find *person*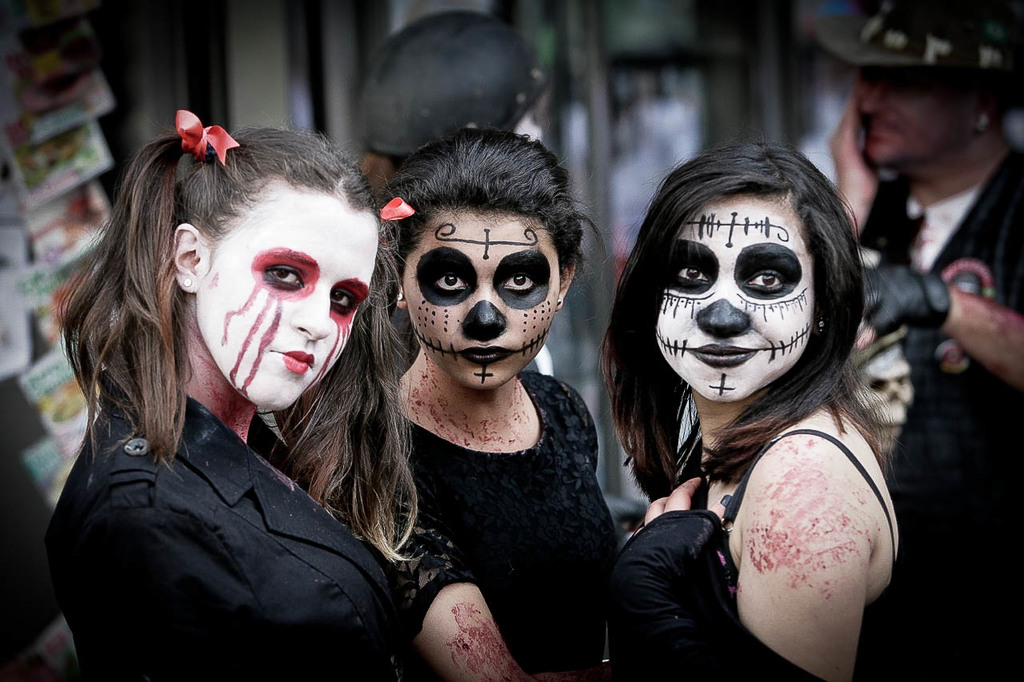
[left=378, top=119, right=630, bottom=681]
